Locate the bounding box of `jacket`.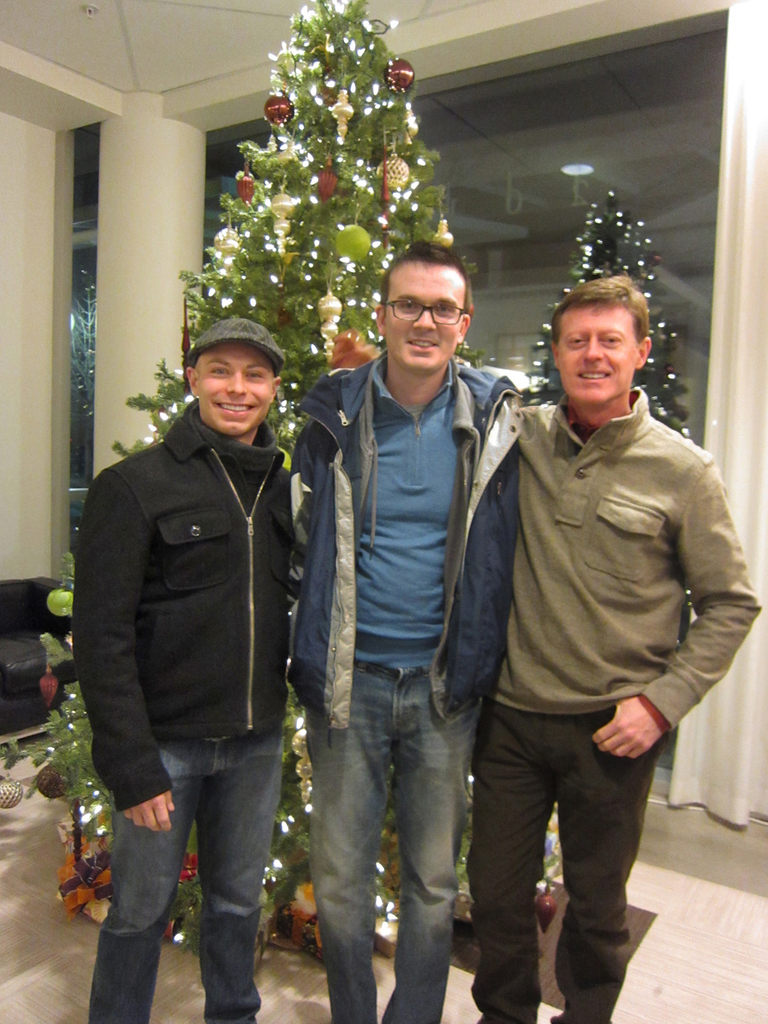
Bounding box: rect(487, 390, 767, 734).
